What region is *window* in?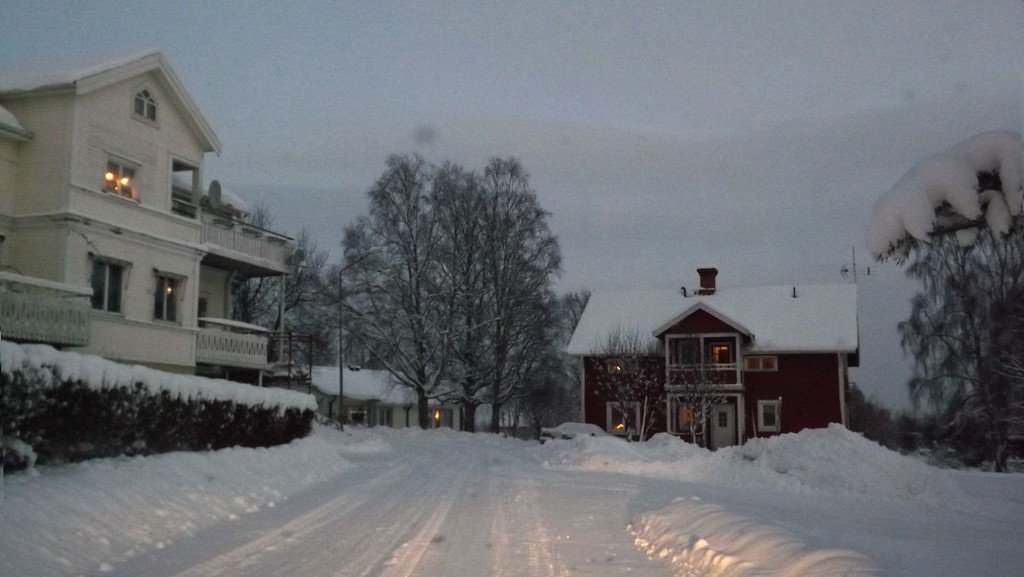
(x1=132, y1=92, x2=163, y2=122).
